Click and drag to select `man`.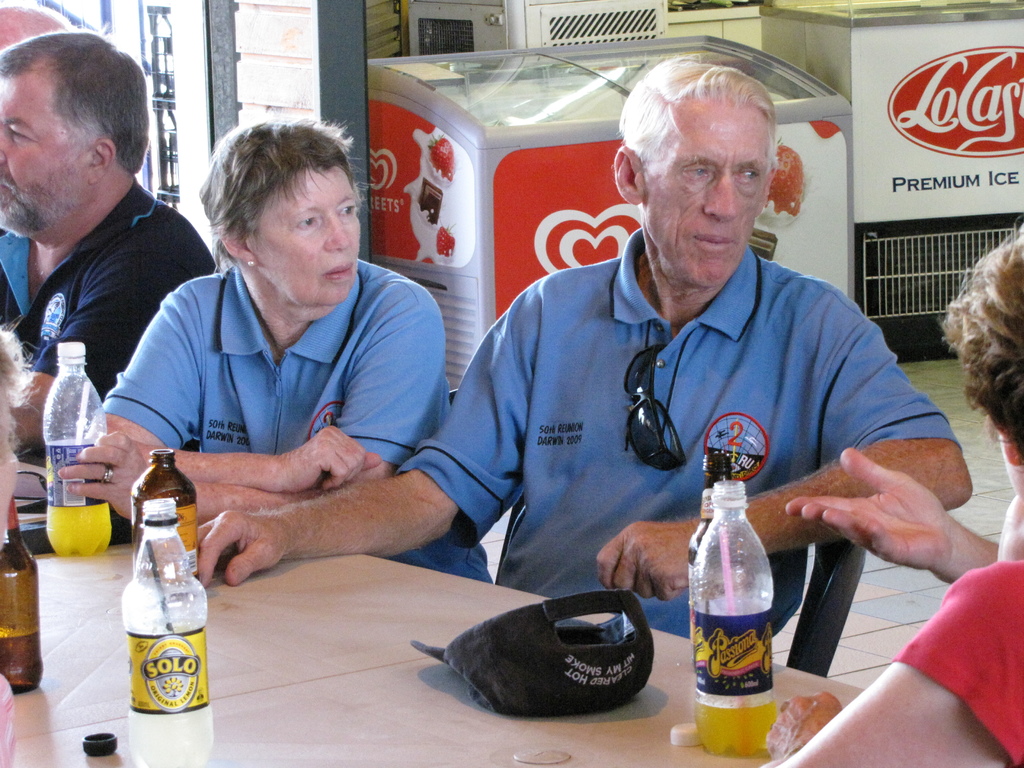
Selection: x1=0, y1=24, x2=241, y2=458.
